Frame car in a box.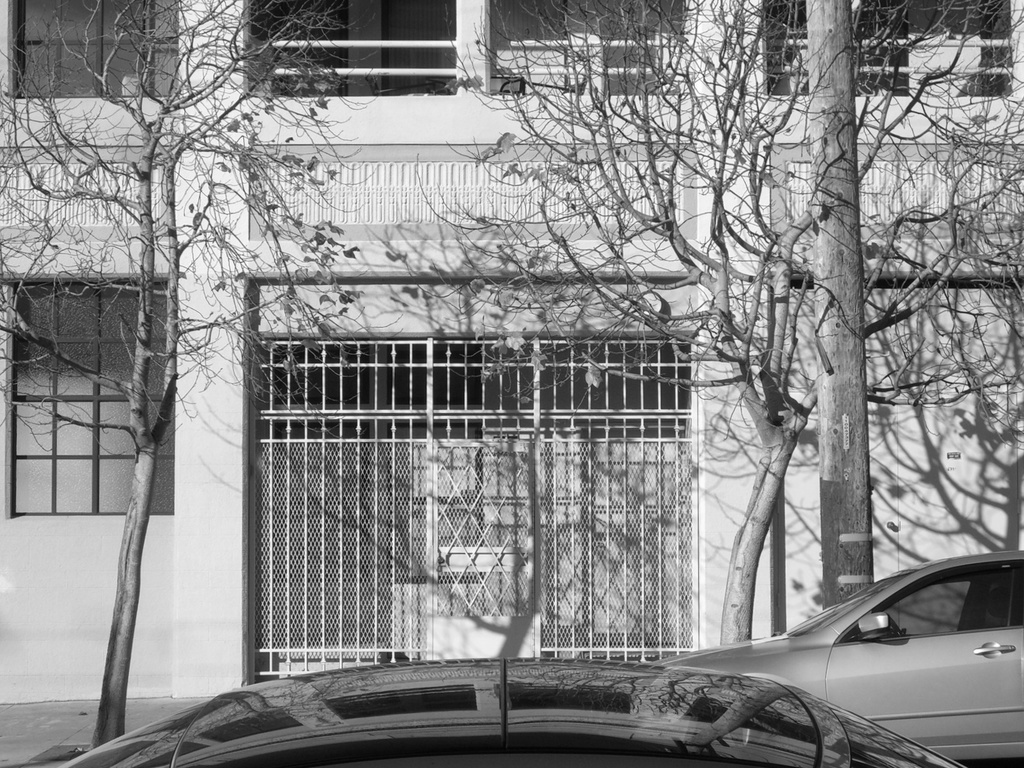
{"x1": 654, "y1": 550, "x2": 1023, "y2": 764}.
